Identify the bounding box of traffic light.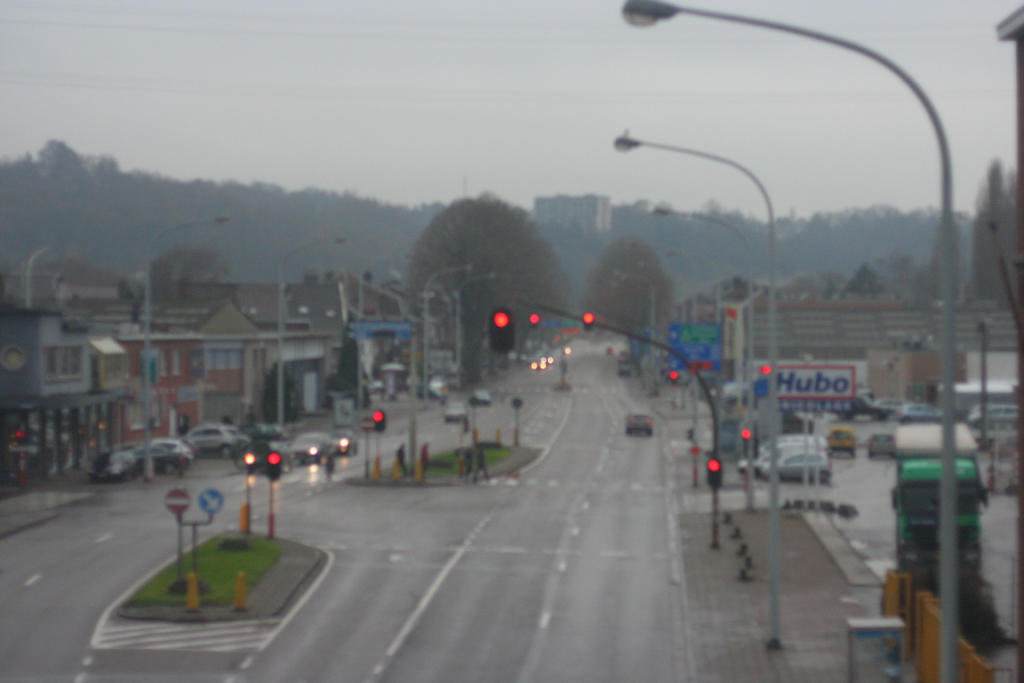
rect(531, 315, 538, 329).
